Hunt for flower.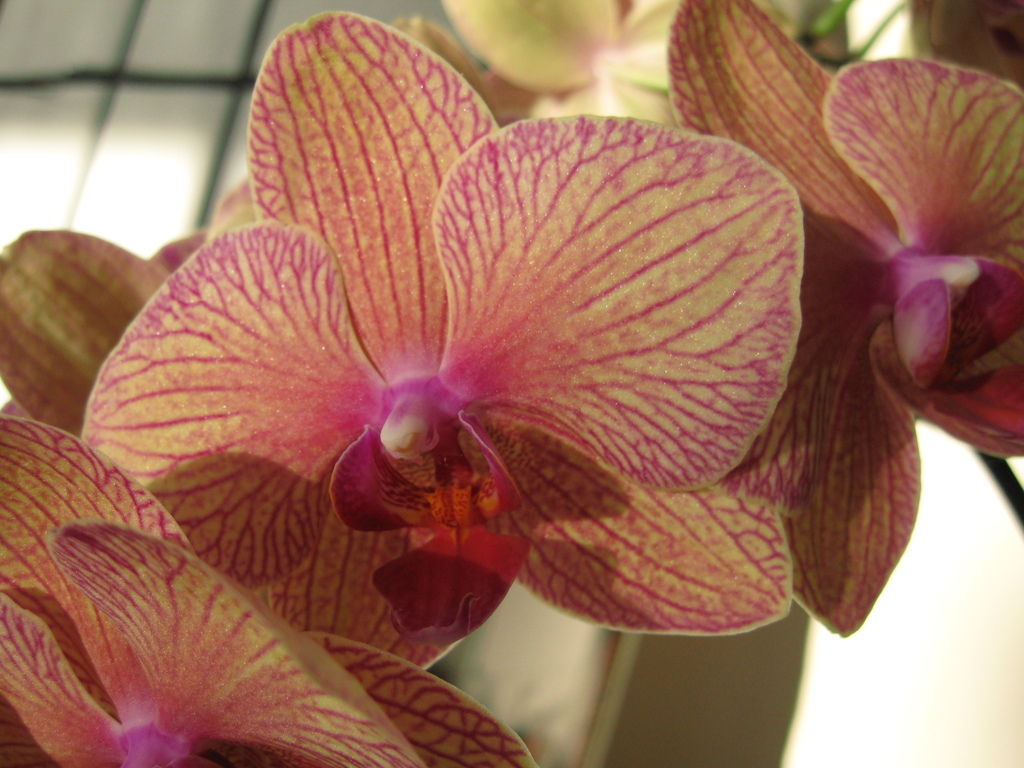
Hunted down at {"x1": 388, "y1": 2, "x2": 801, "y2": 130}.
